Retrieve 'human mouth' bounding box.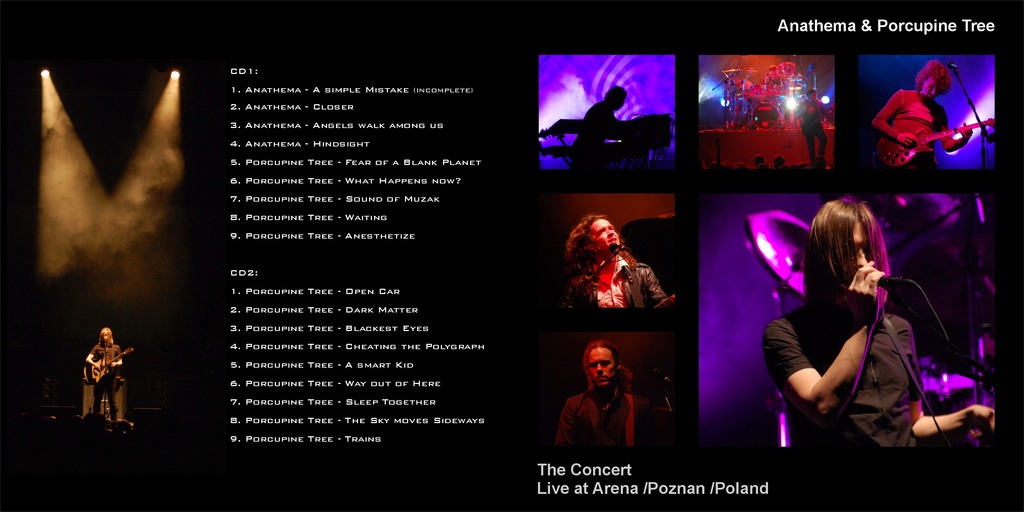
Bounding box: box=[592, 374, 611, 383].
